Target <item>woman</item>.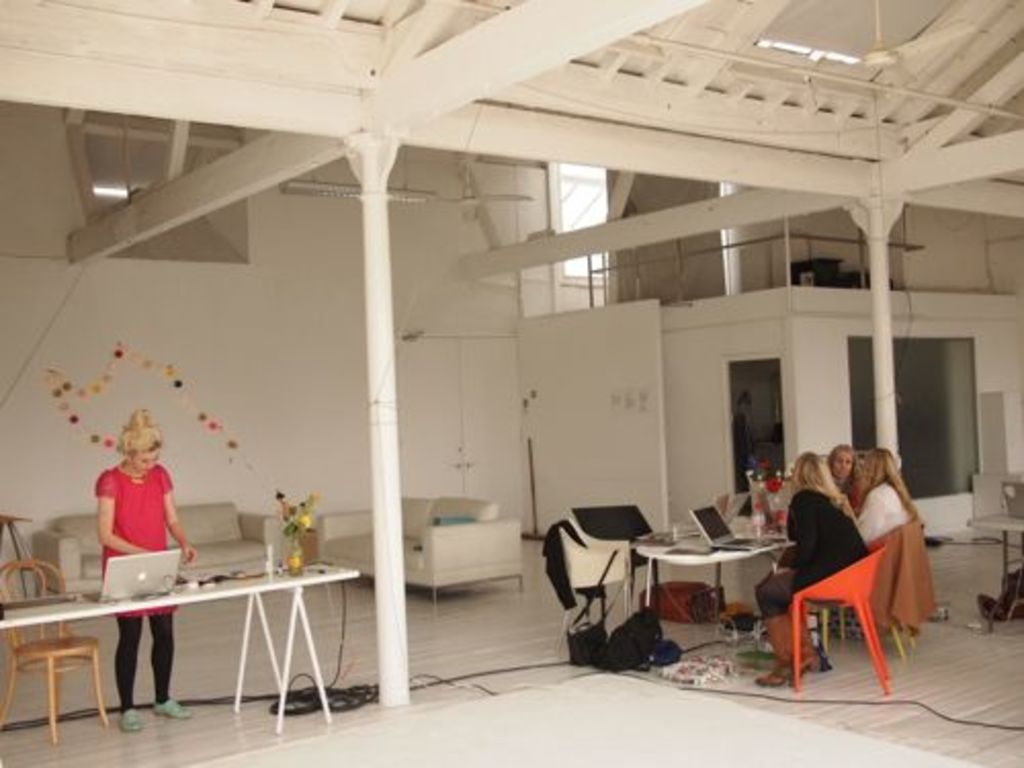
Target region: [856,446,936,553].
